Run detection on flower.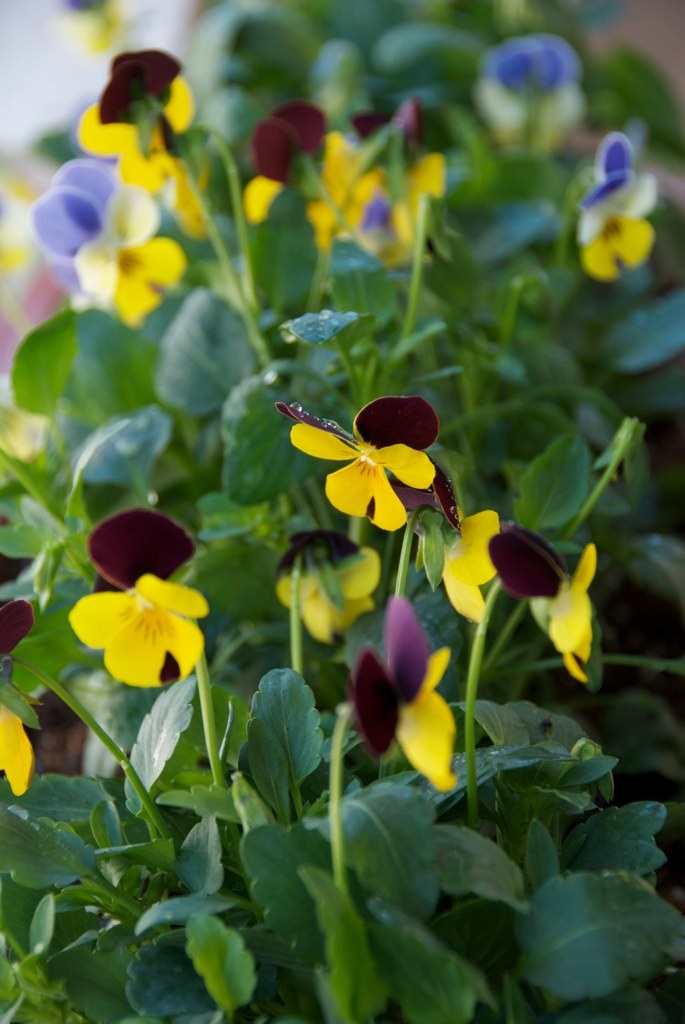
Result: box=[578, 122, 674, 283].
